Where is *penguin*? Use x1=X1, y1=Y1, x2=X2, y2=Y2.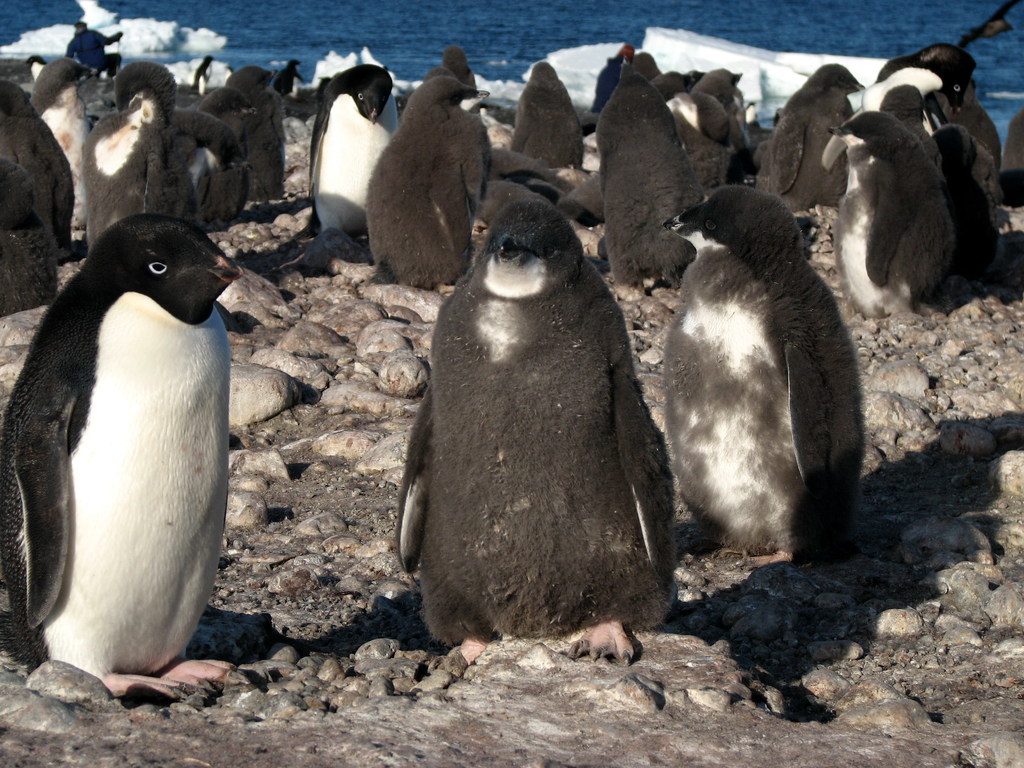
x1=501, y1=58, x2=584, y2=175.
